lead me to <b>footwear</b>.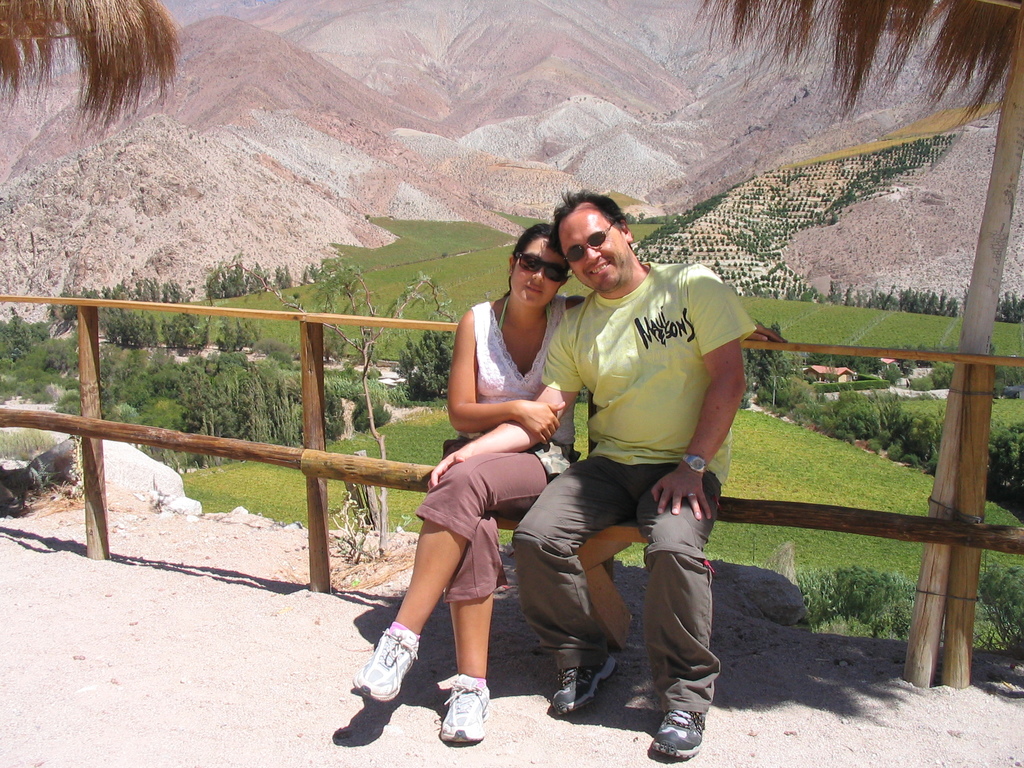
Lead to [353, 621, 422, 700].
